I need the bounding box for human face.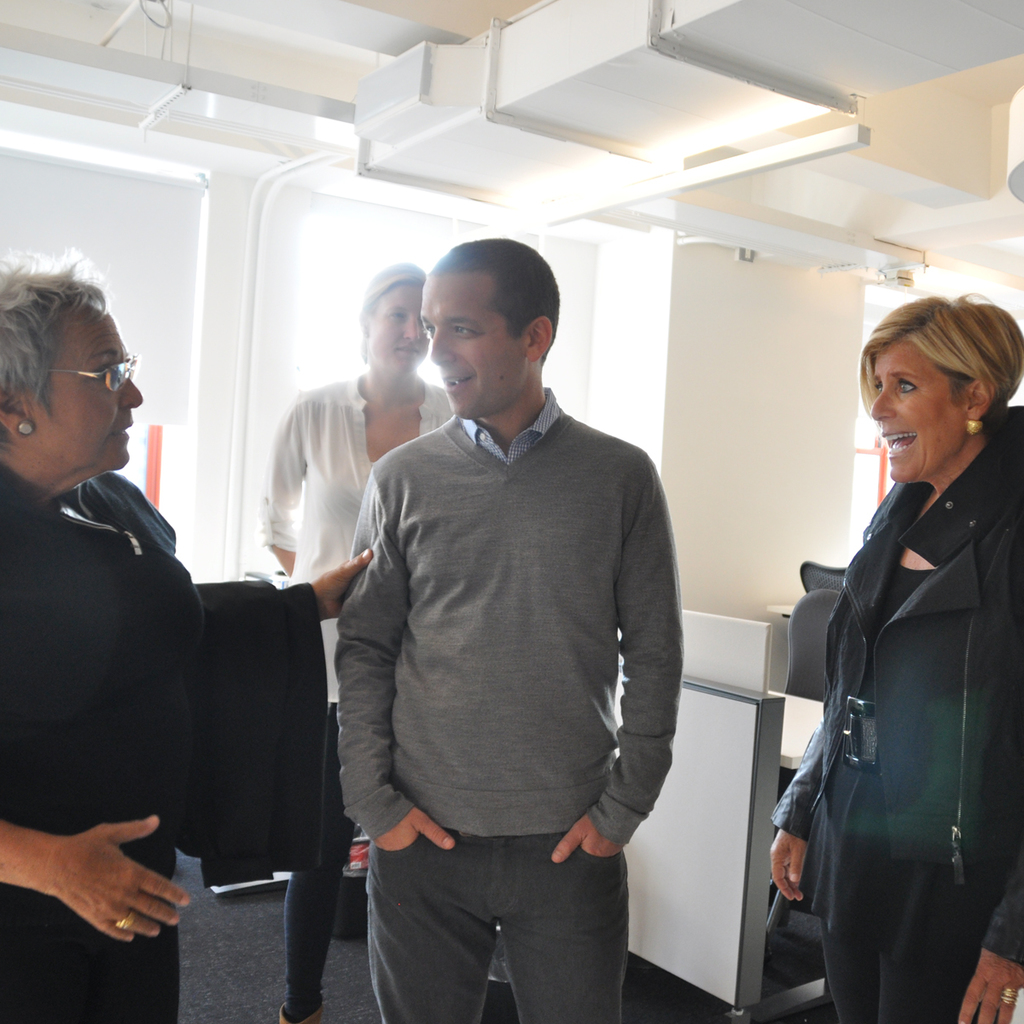
Here it is: select_region(25, 303, 144, 474).
